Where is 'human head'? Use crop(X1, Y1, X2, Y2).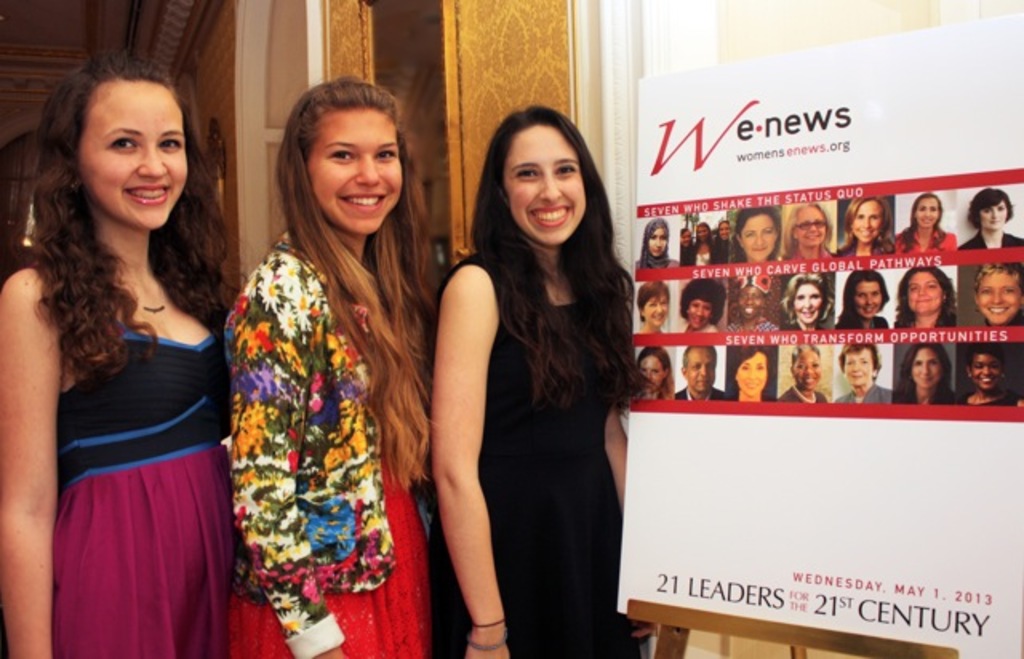
crop(789, 206, 827, 245).
